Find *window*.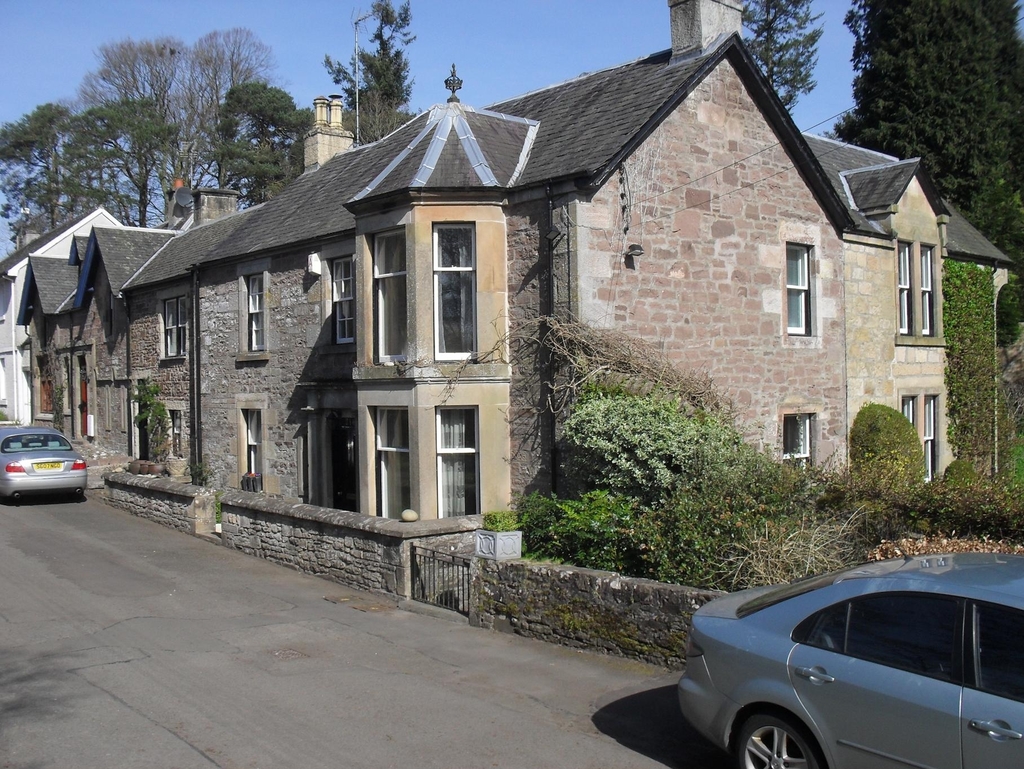
x1=164 y1=297 x2=189 y2=355.
